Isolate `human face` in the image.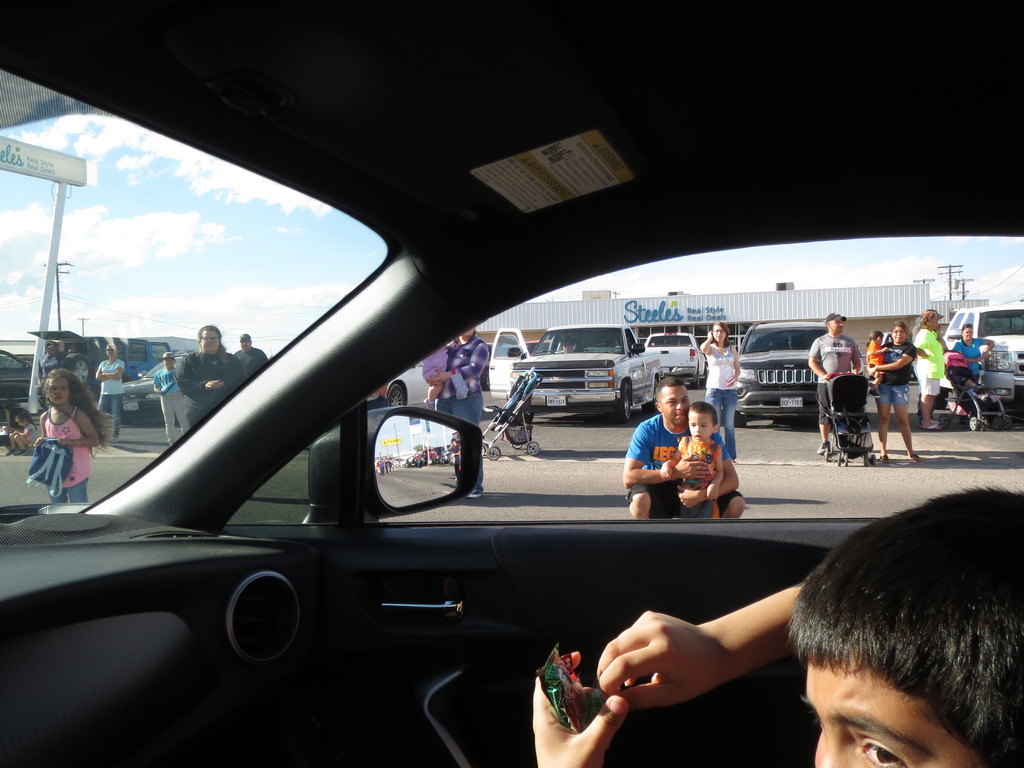
Isolated region: 49/378/70/404.
